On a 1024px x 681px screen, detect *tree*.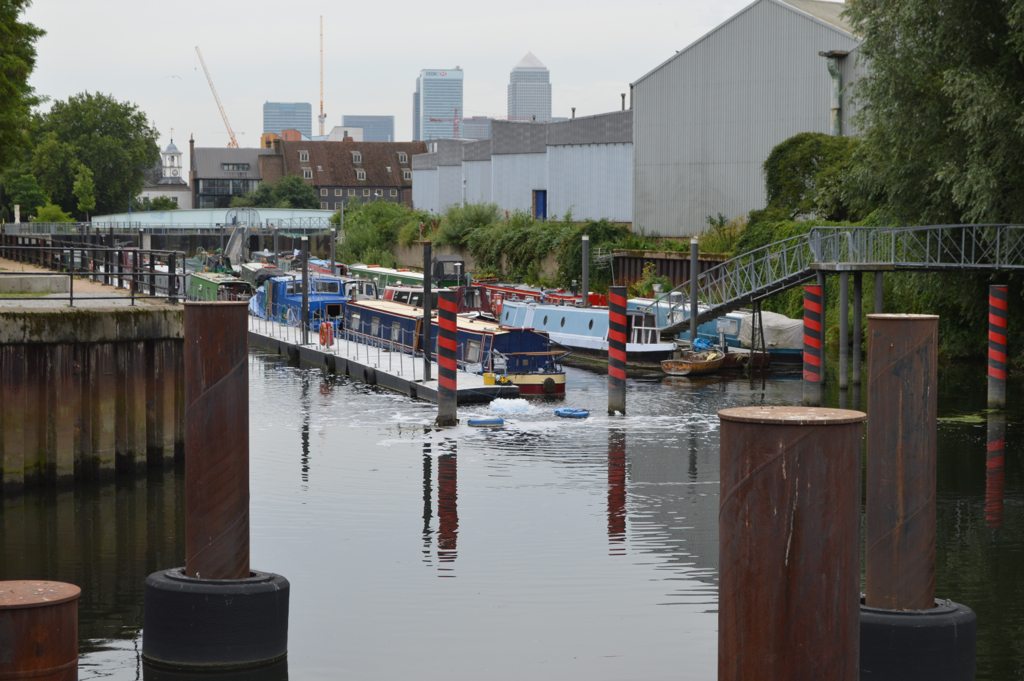
bbox(64, 170, 94, 220).
